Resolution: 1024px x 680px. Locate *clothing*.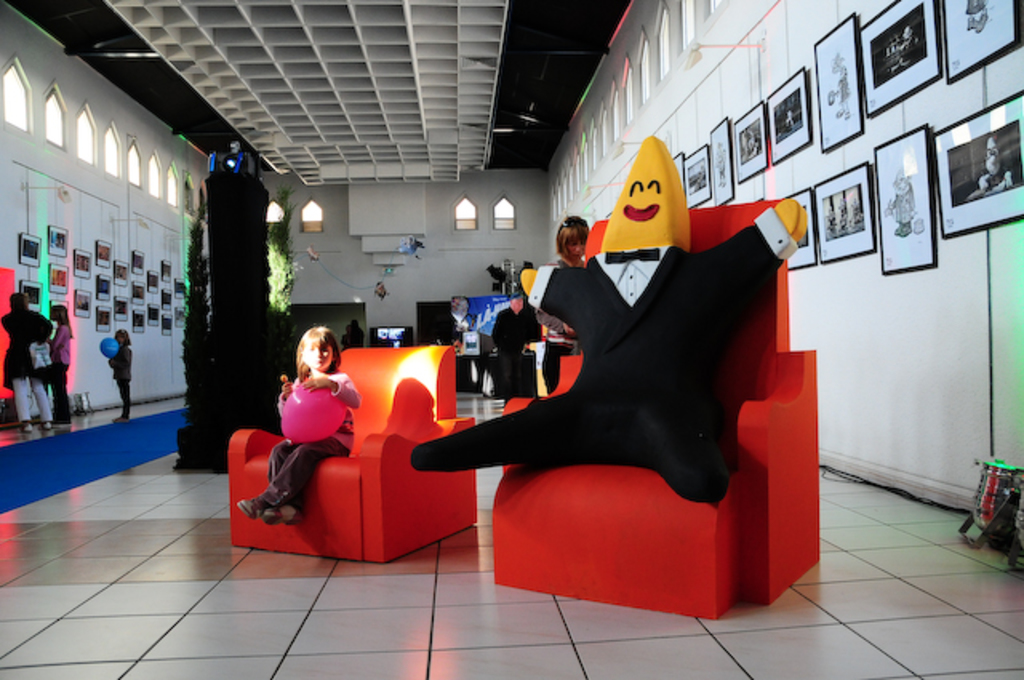
[left=109, top=341, right=136, bottom=416].
